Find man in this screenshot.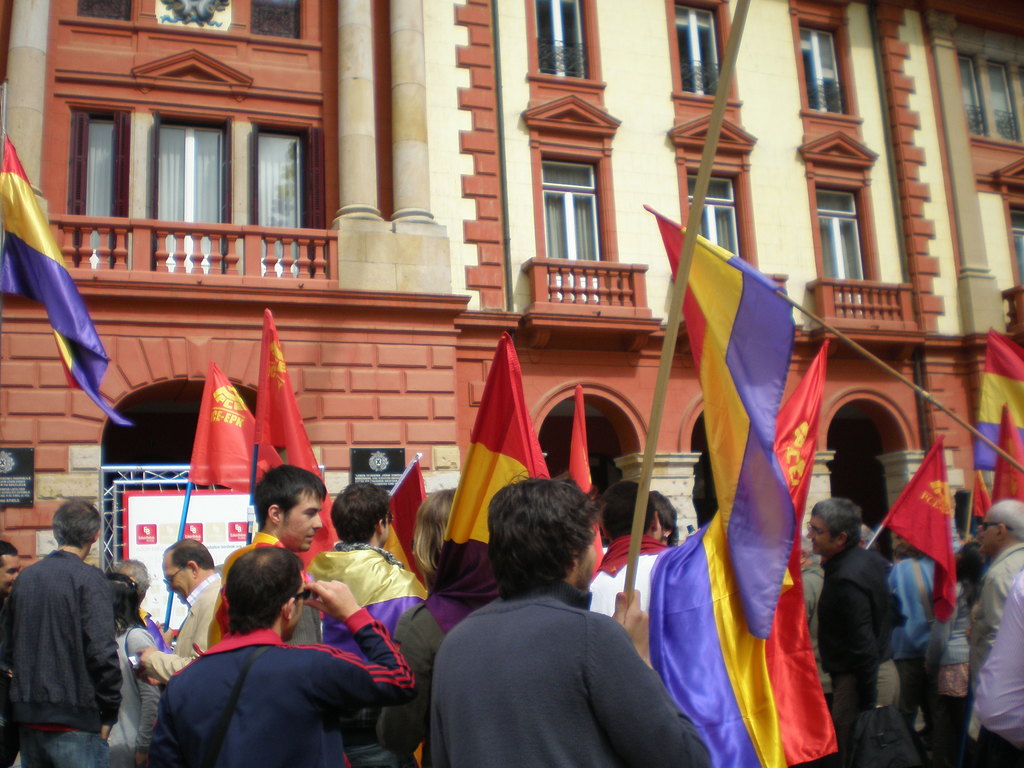
The bounding box for man is (11, 504, 138, 758).
